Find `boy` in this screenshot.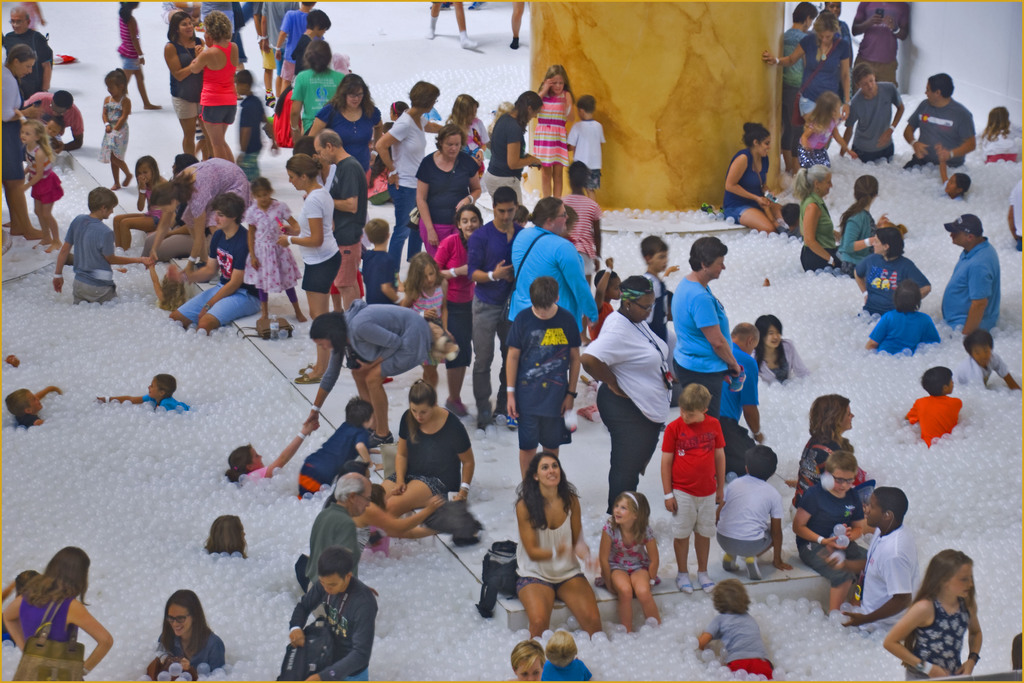
The bounding box for `boy` is bbox=(568, 94, 607, 208).
